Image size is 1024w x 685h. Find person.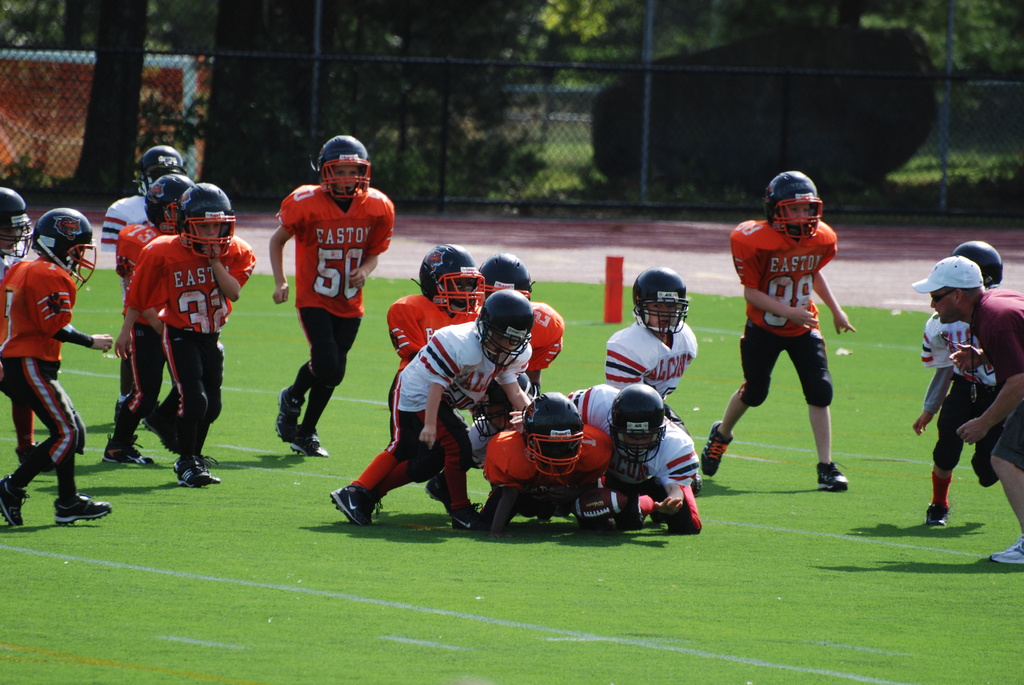
97, 182, 193, 467.
